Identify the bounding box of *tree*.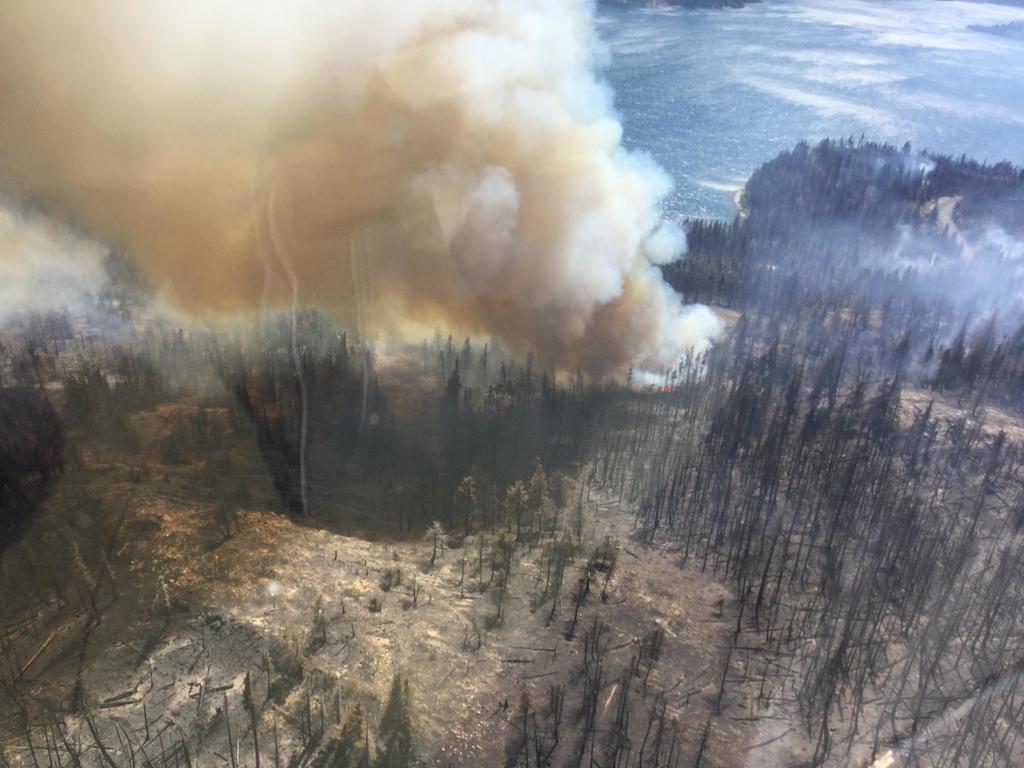
BBox(340, 705, 368, 752).
